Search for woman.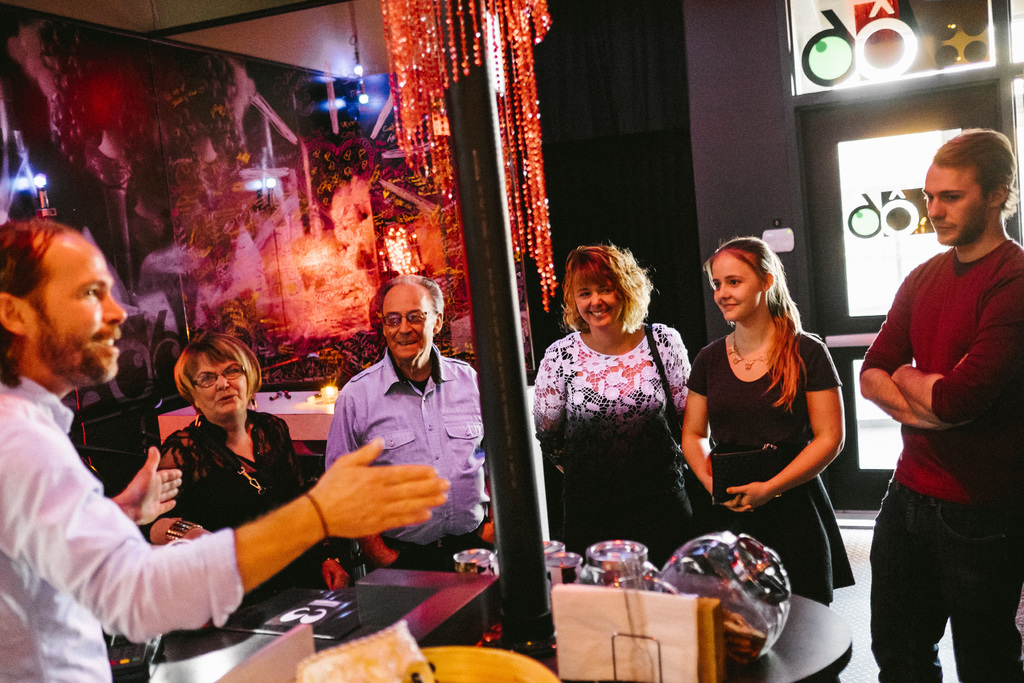
Found at {"x1": 684, "y1": 240, "x2": 858, "y2": 636}.
